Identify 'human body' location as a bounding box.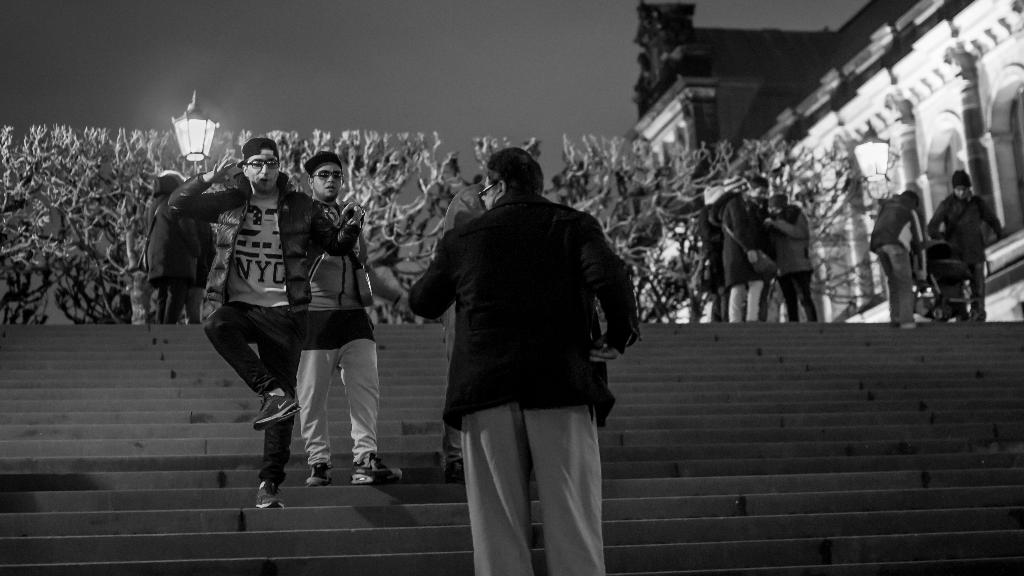
{"left": 767, "top": 203, "right": 815, "bottom": 325}.
